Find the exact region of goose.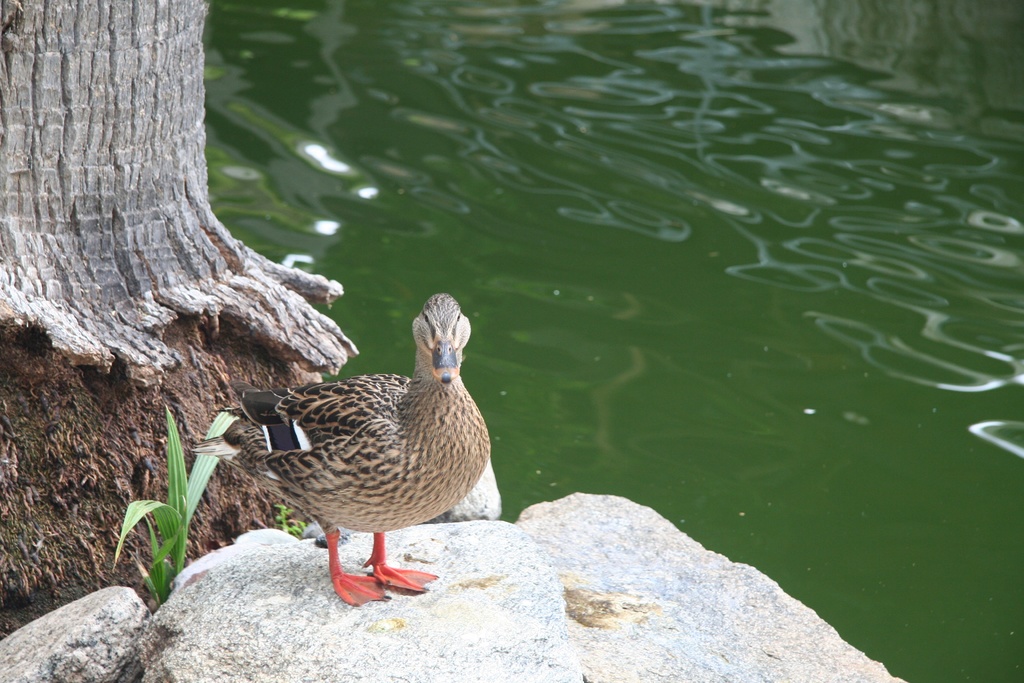
Exact region: x1=228, y1=302, x2=479, y2=595.
